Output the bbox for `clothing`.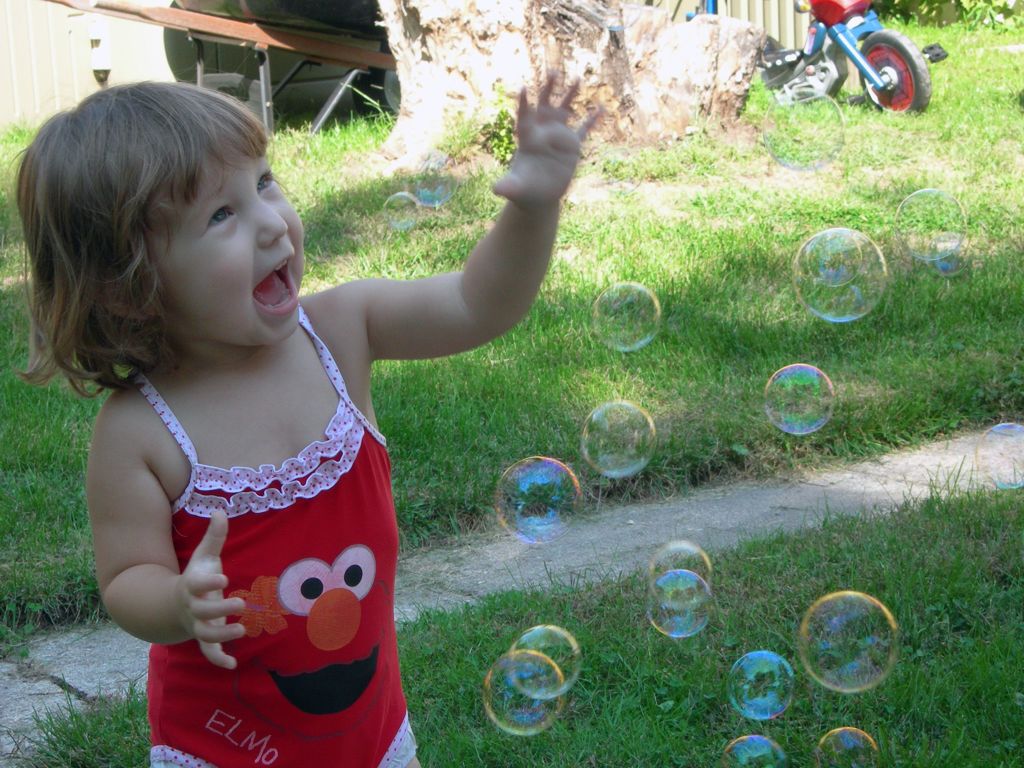
<bbox>79, 332, 412, 740</bbox>.
